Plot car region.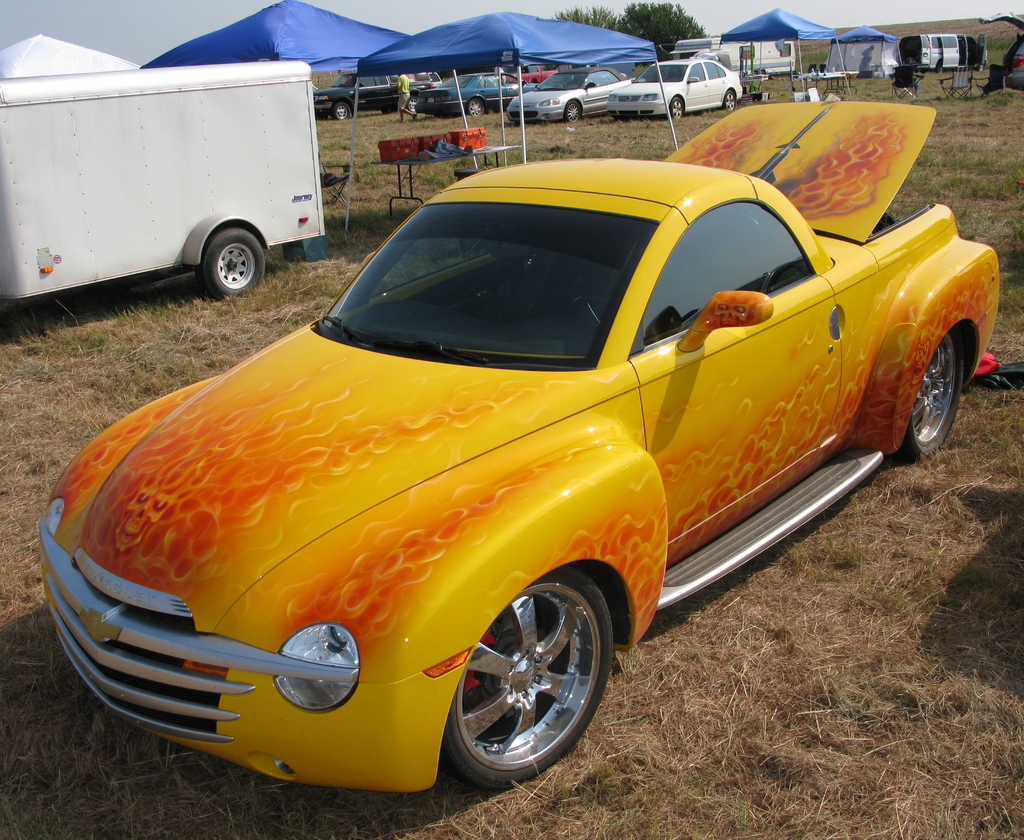
Plotted at l=602, t=55, r=744, b=120.
